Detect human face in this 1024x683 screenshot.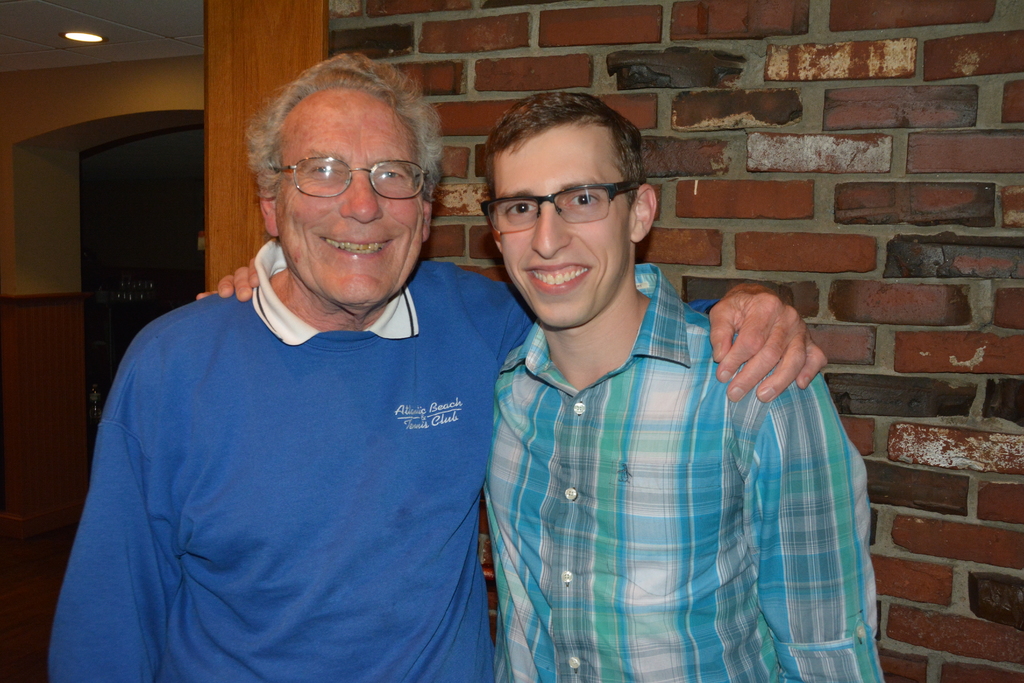
Detection: (488,129,628,338).
